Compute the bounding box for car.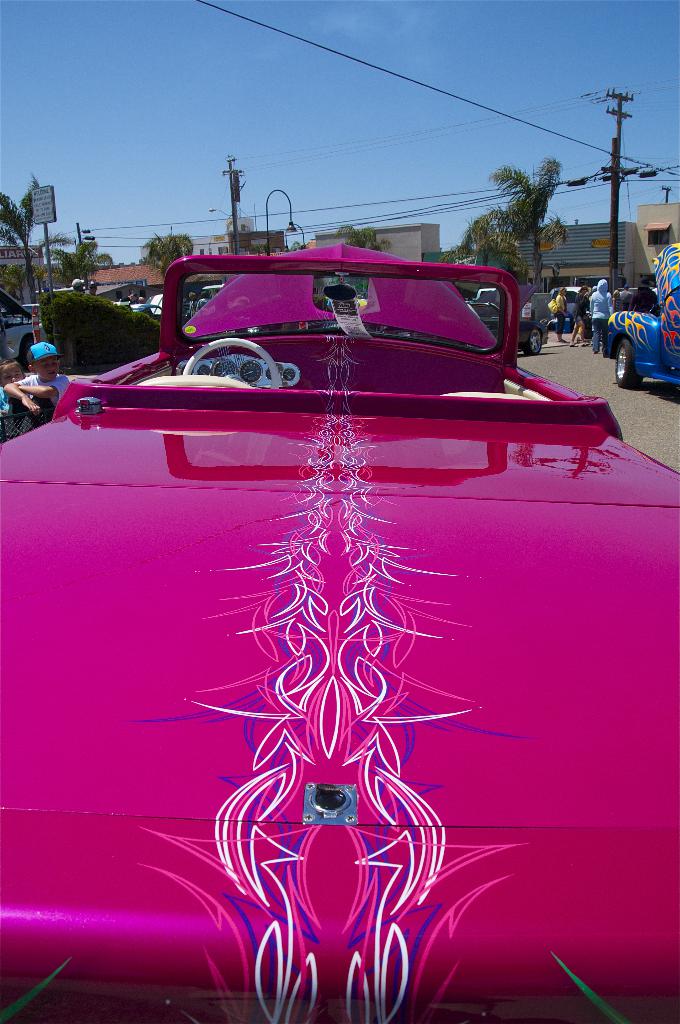
select_region(465, 298, 547, 353).
